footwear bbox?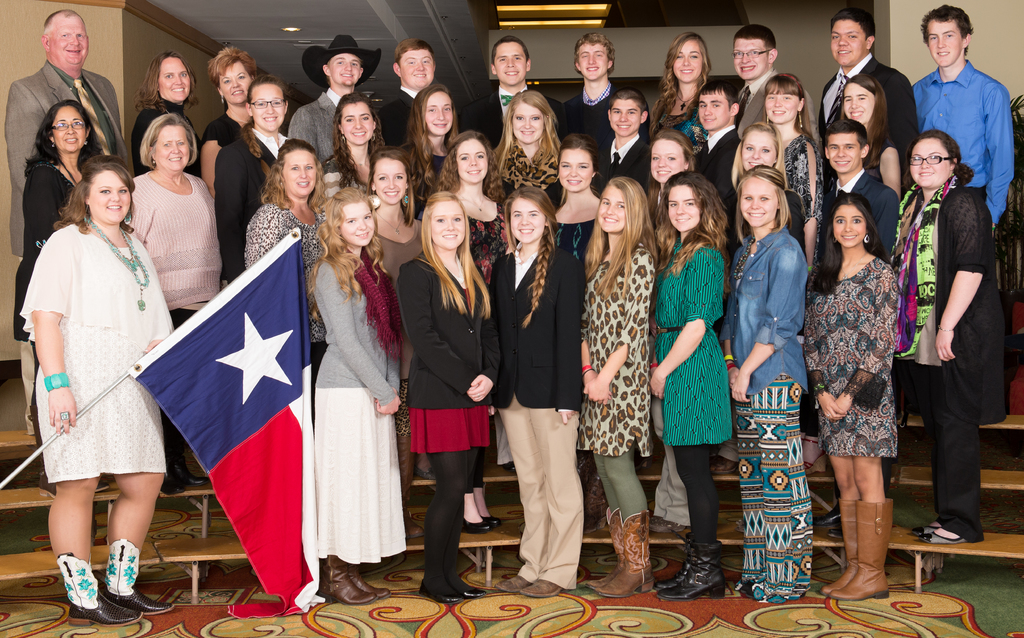
{"x1": 50, "y1": 548, "x2": 143, "y2": 624}
